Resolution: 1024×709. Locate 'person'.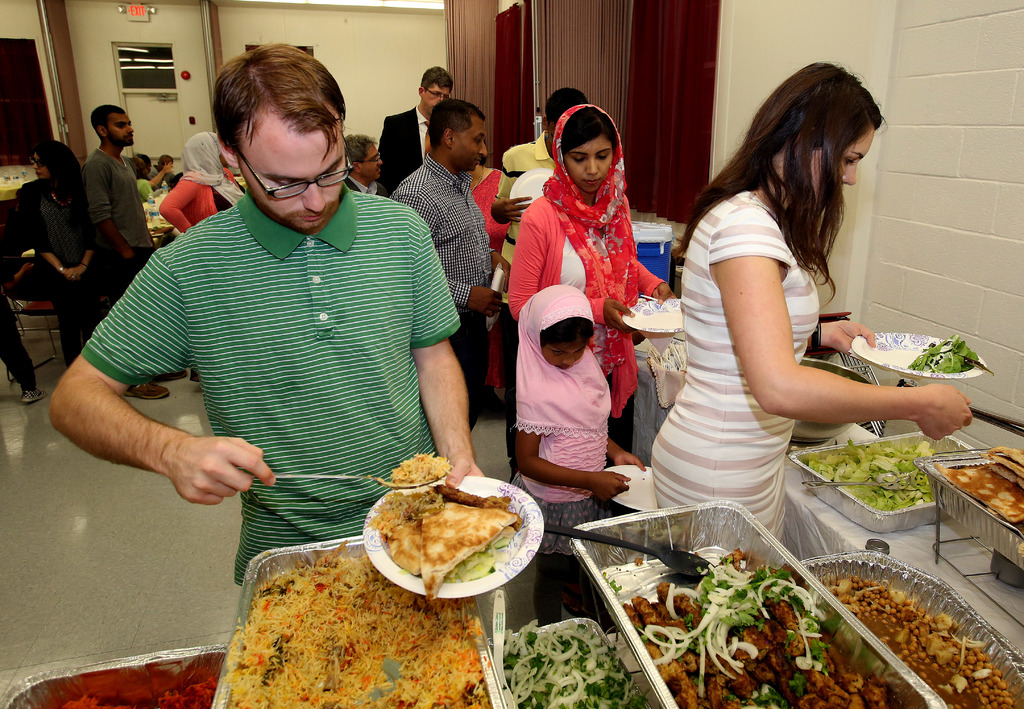
{"left": 462, "top": 147, "right": 516, "bottom": 280}.
